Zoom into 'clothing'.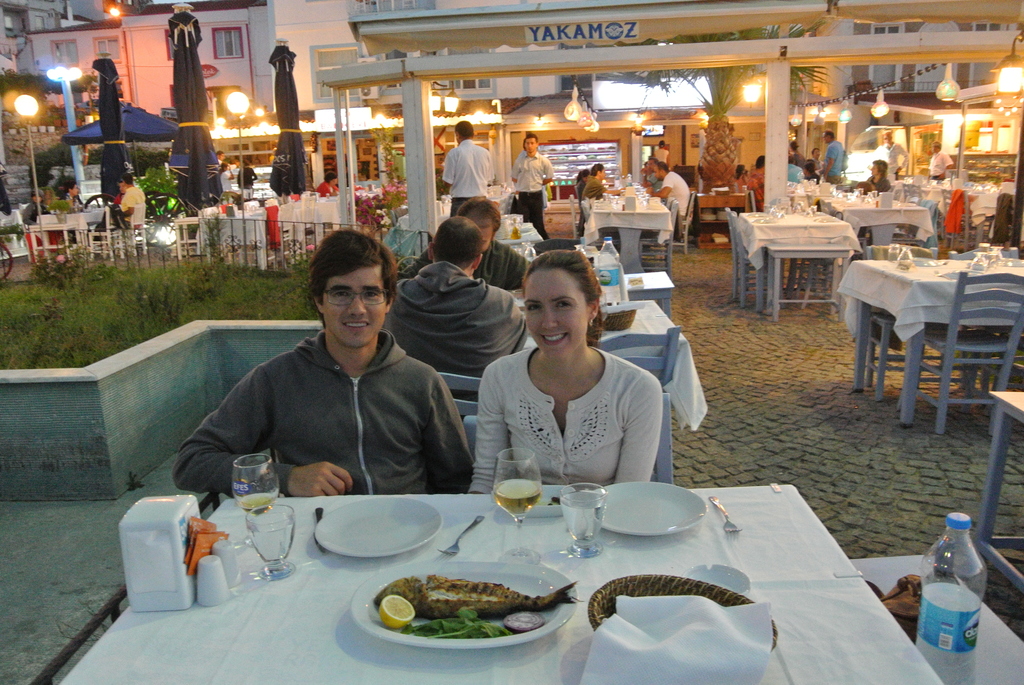
Zoom target: Rect(511, 150, 552, 243).
